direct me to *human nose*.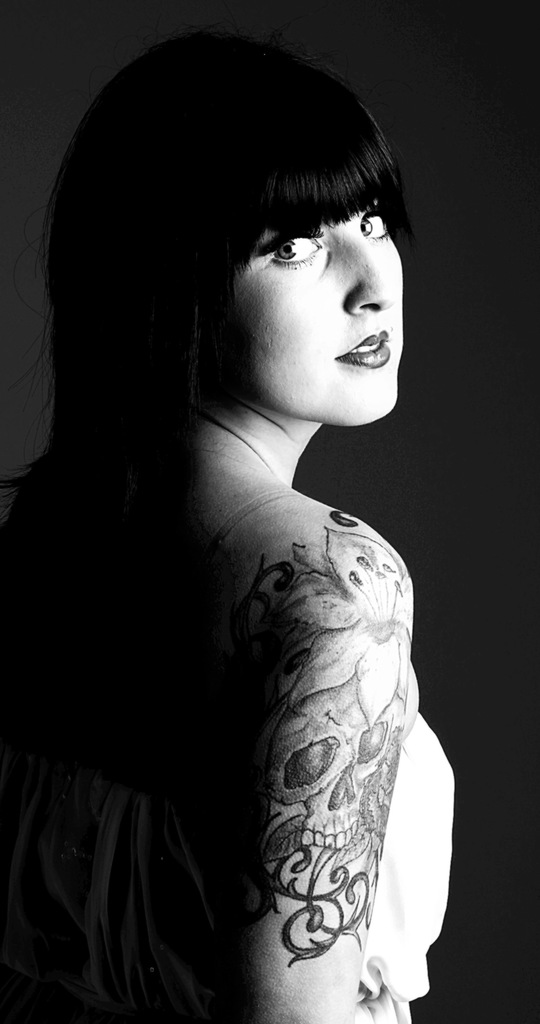
Direction: [left=343, top=233, right=393, bottom=317].
